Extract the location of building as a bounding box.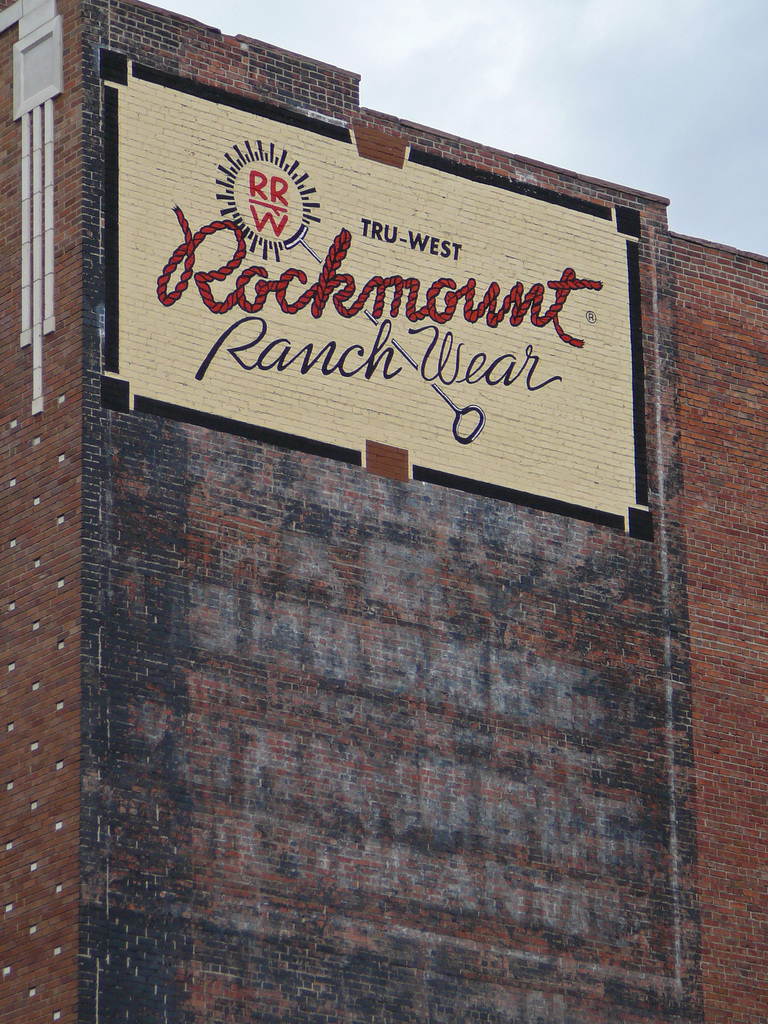
<box>0,0,767,1023</box>.
